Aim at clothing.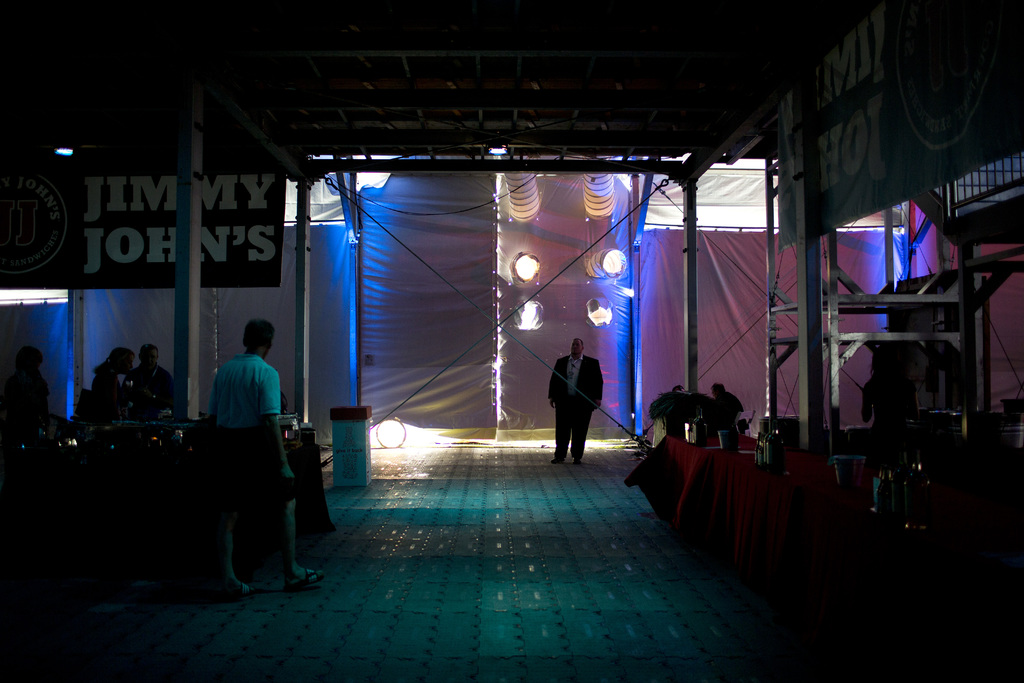
Aimed at <bbox>542, 340, 609, 461</bbox>.
